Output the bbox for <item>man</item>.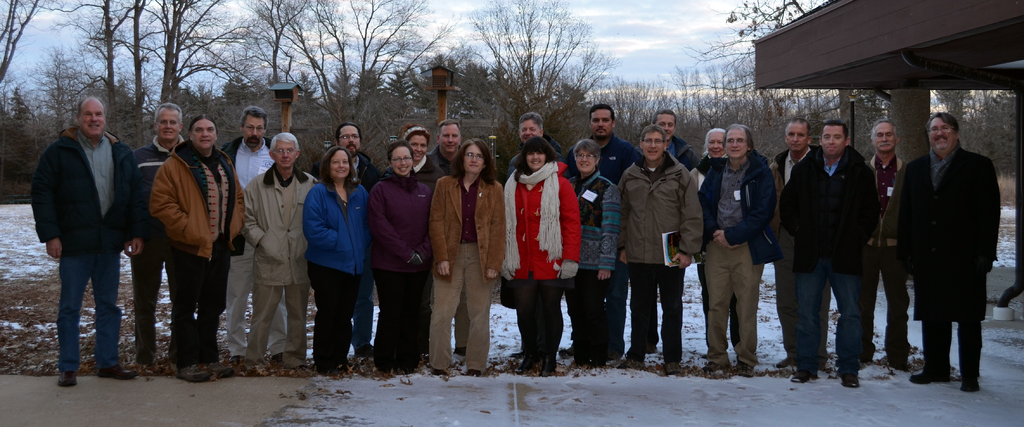
Rect(614, 124, 707, 365).
